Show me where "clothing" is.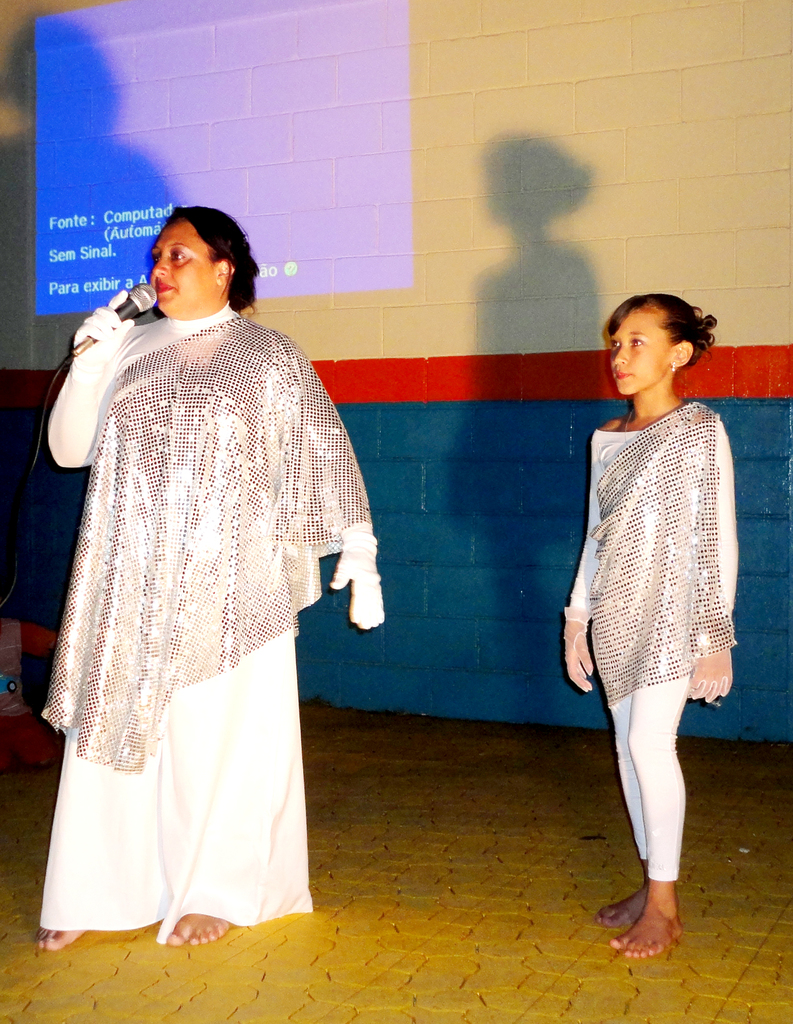
"clothing" is at 24:259:378:934.
